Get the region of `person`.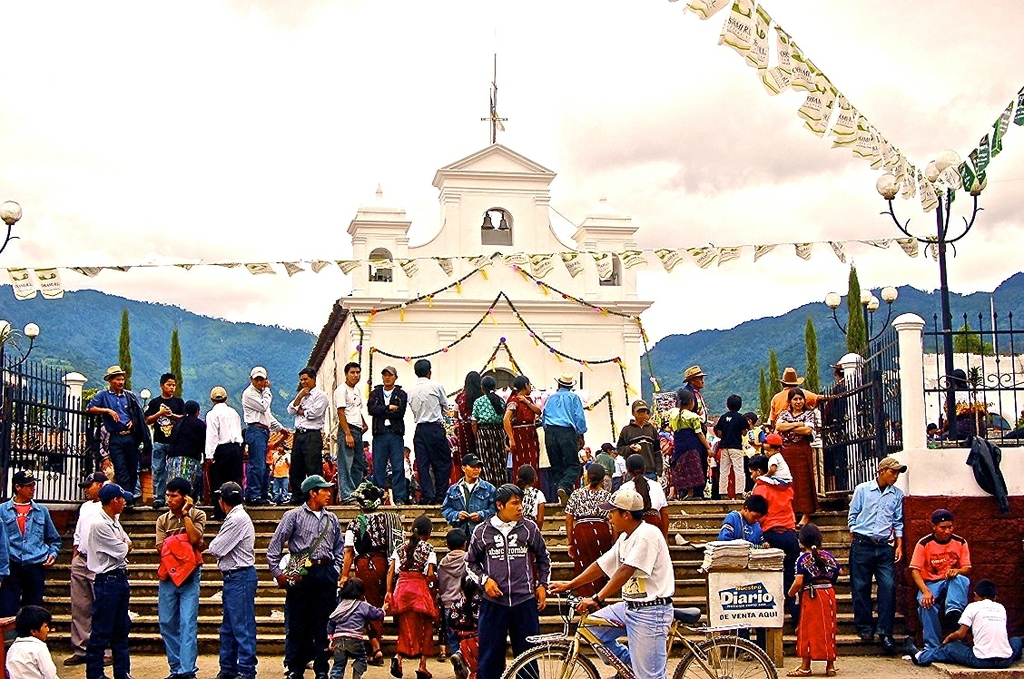
62/472/115/667.
